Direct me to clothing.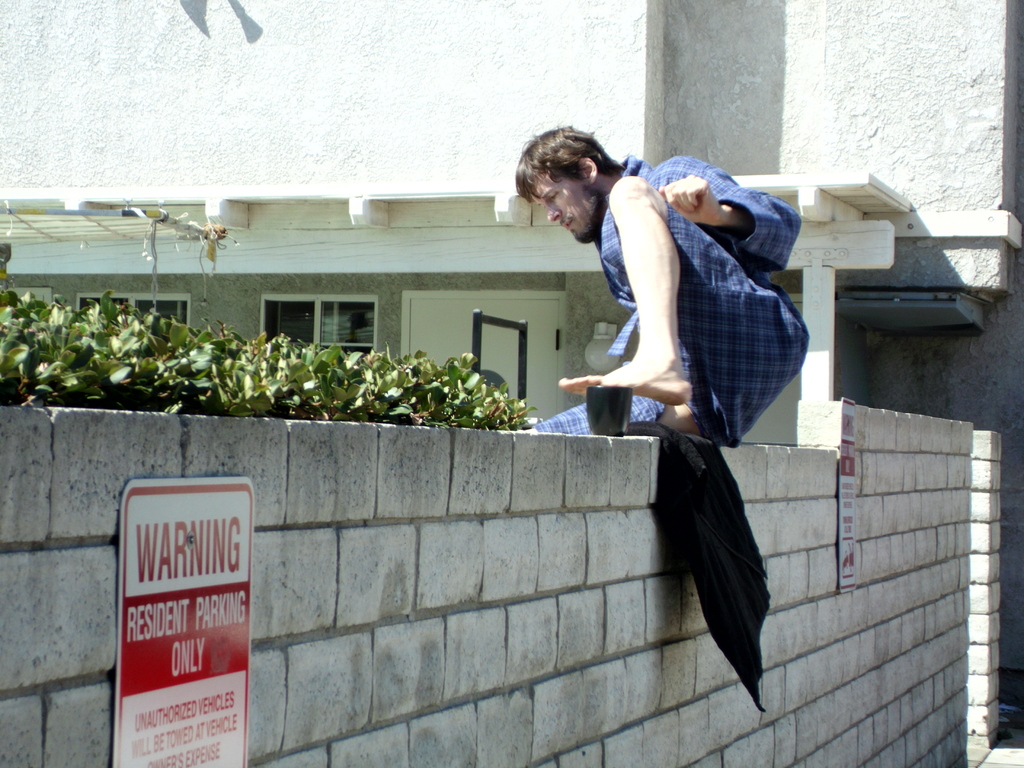
Direction: bbox(531, 146, 815, 476).
